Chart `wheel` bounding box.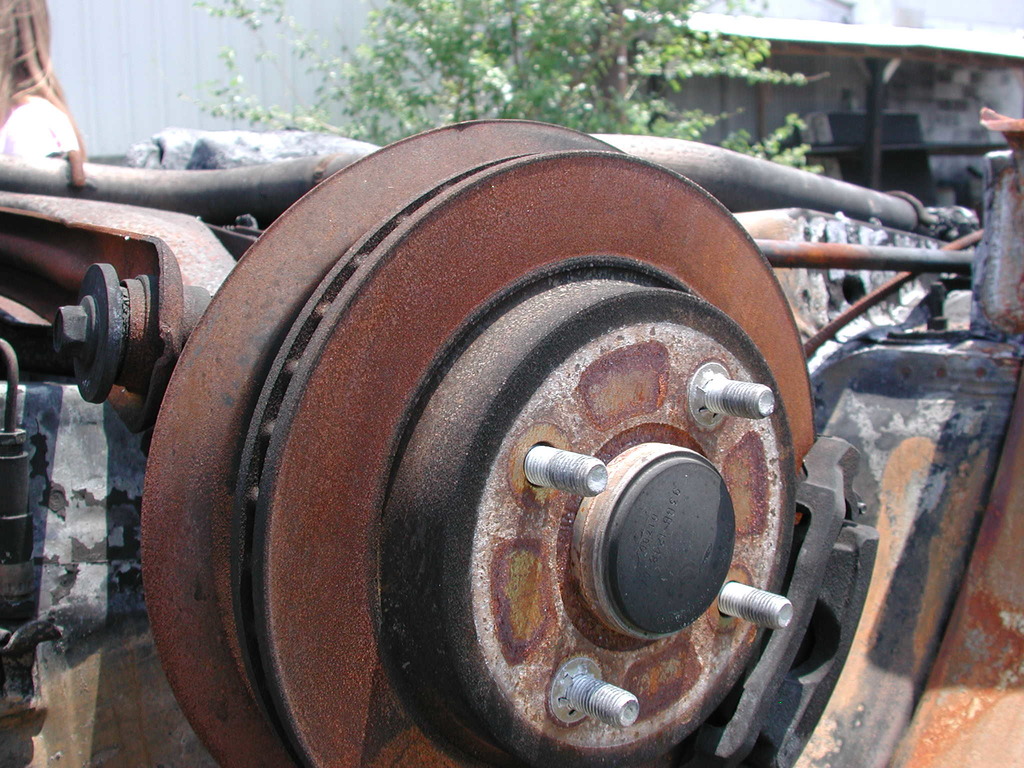
Charted: detection(90, 146, 970, 755).
